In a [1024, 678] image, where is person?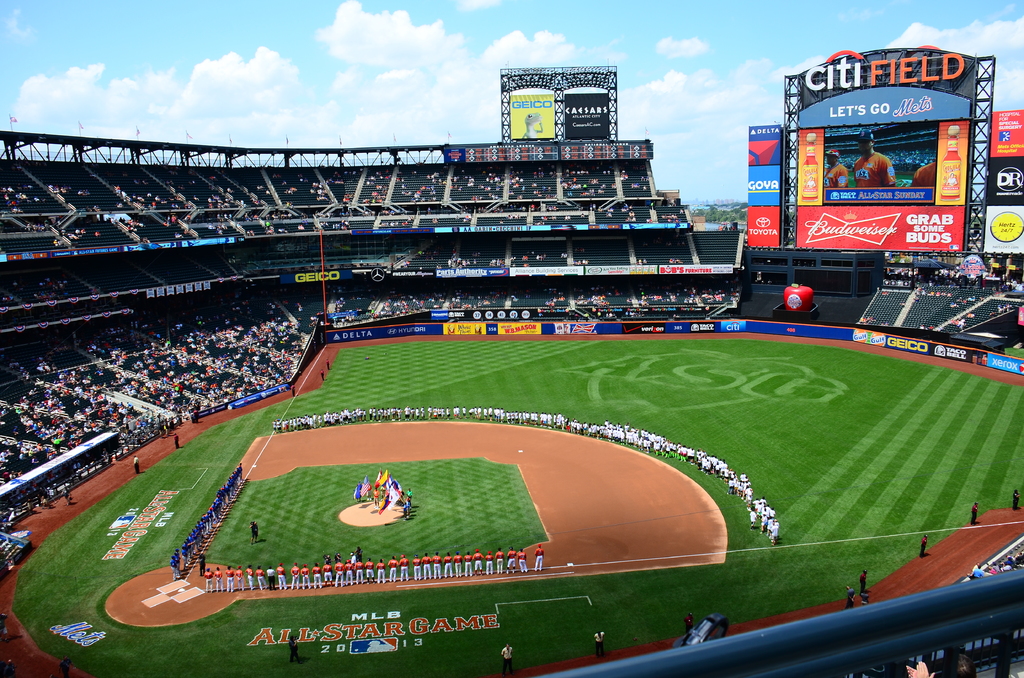
<bbox>250, 524, 258, 544</bbox>.
